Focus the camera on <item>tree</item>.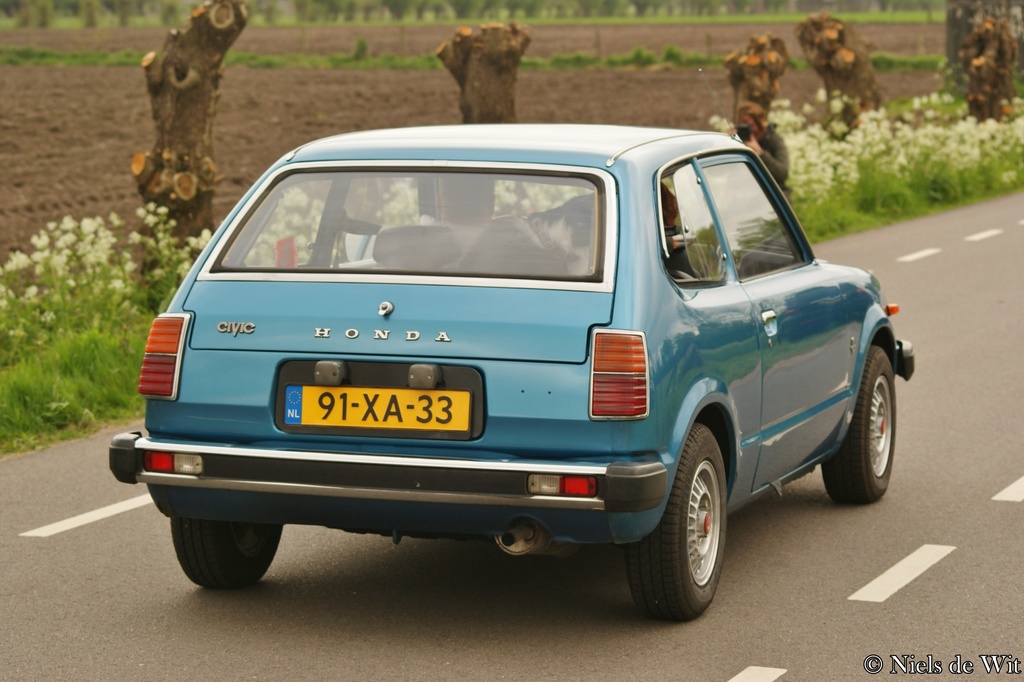
Focus region: {"x1": 790, "y1": 10, "x2": 887, "y2": 126}.
